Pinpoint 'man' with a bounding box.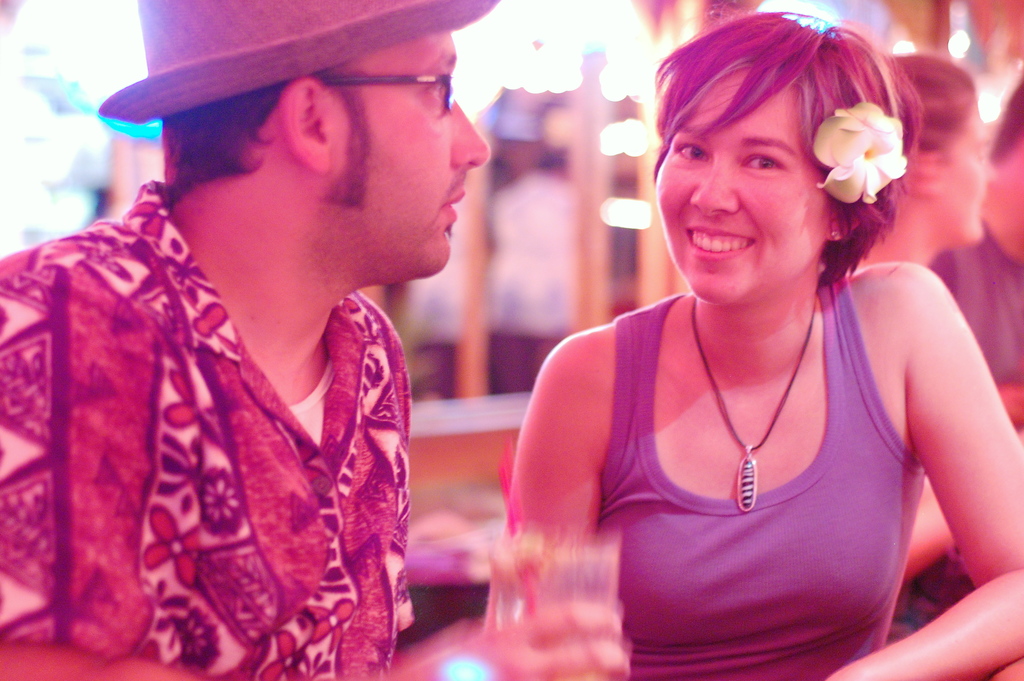
region(10, 0, 522, 664).
